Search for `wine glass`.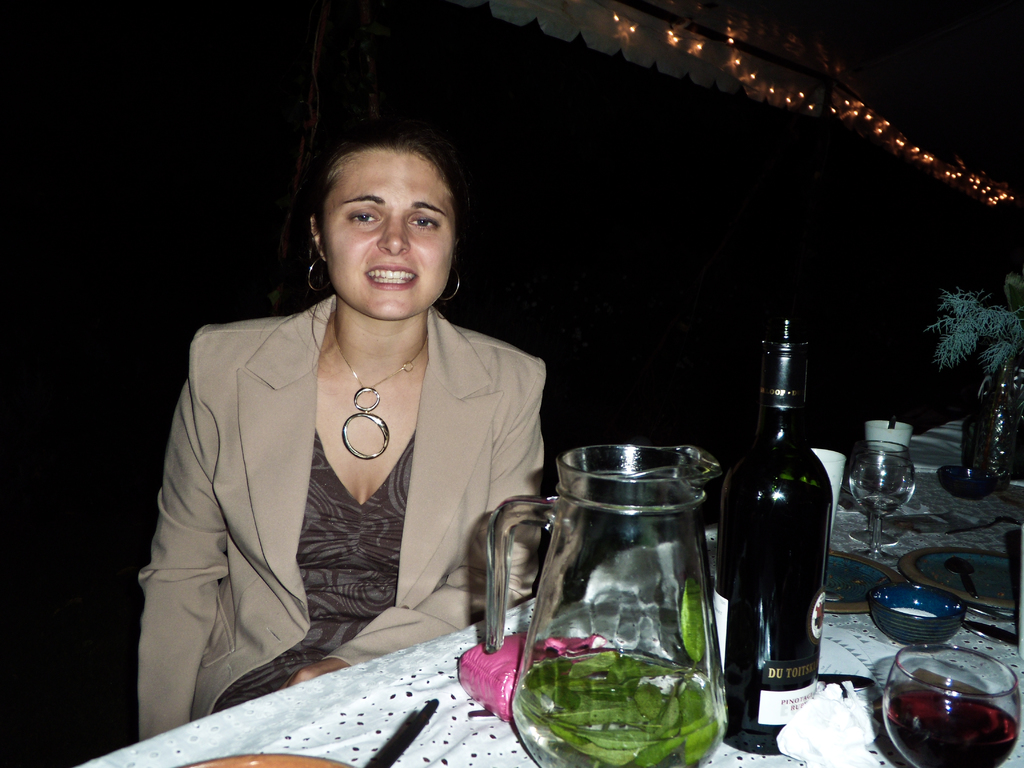
Found at box(877, 649, 1014, 767).
